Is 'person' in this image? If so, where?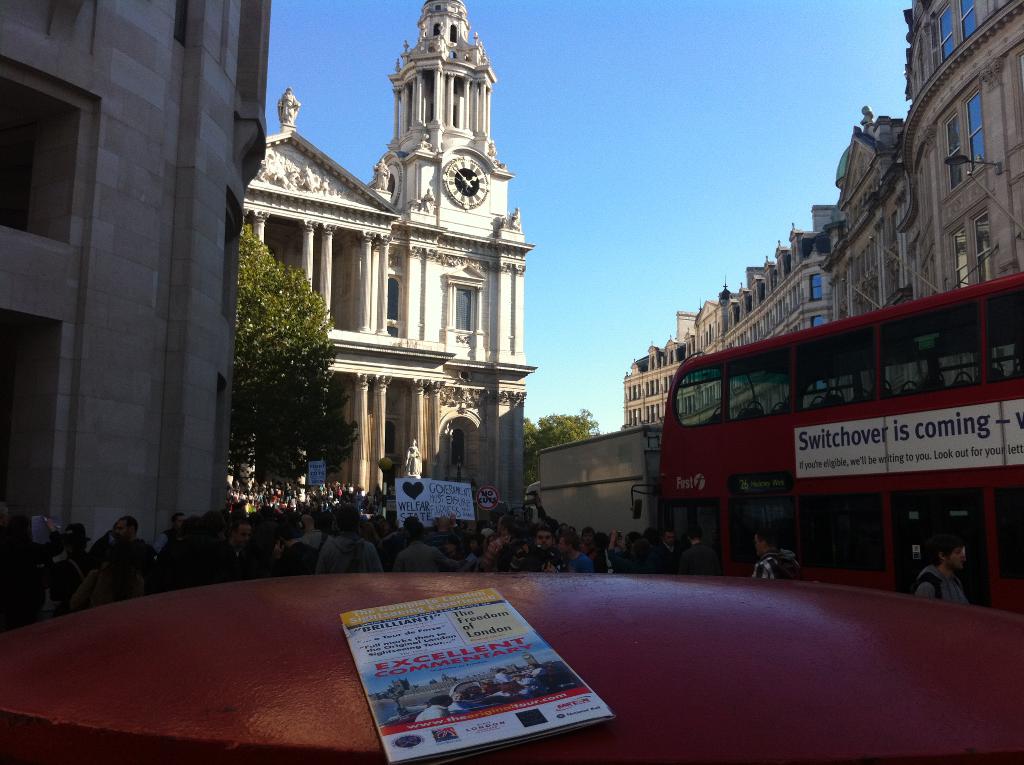
Yes, at detection(753, 529, 808, 586).
